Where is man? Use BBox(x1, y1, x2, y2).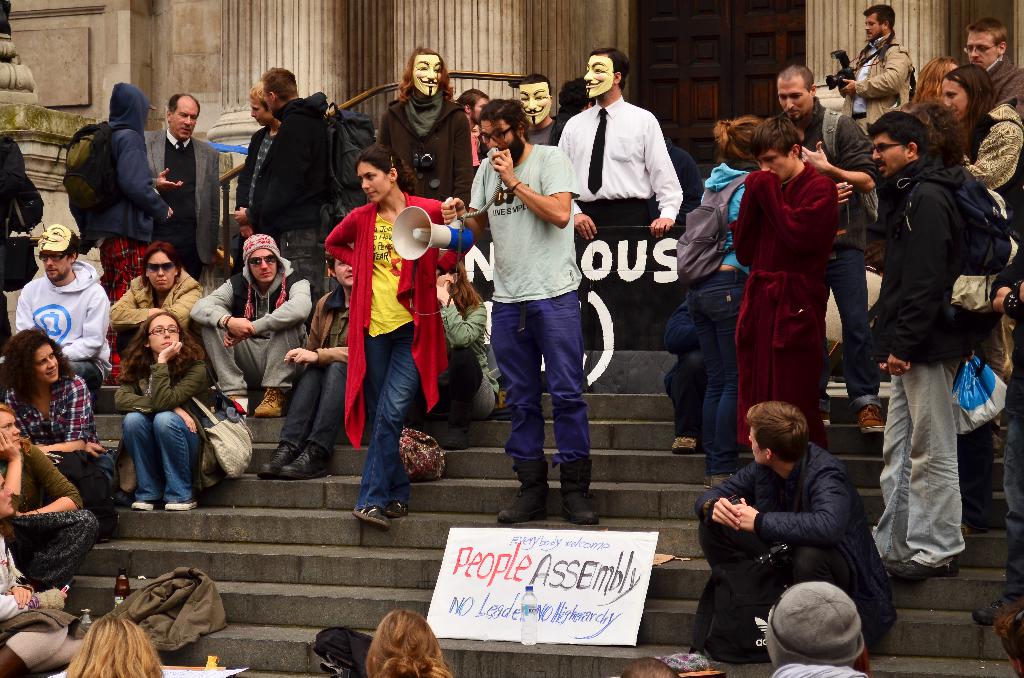
BBox(229, 78, 280, 236).
